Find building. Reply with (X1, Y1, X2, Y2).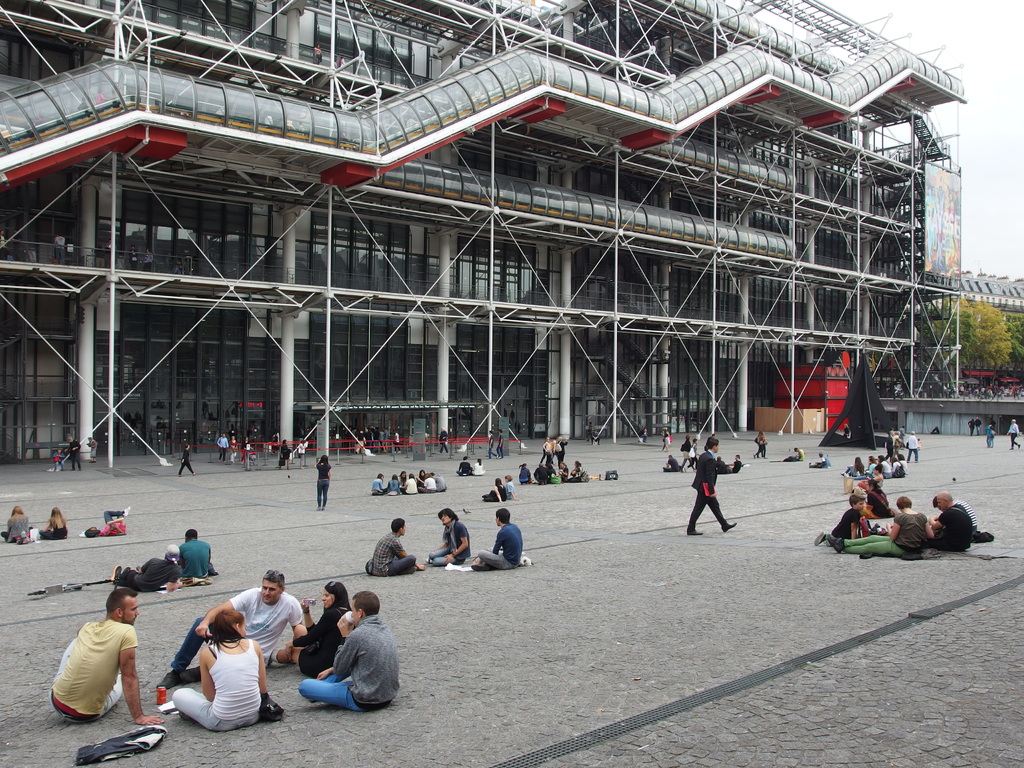
(0, 0, 959, 465).
